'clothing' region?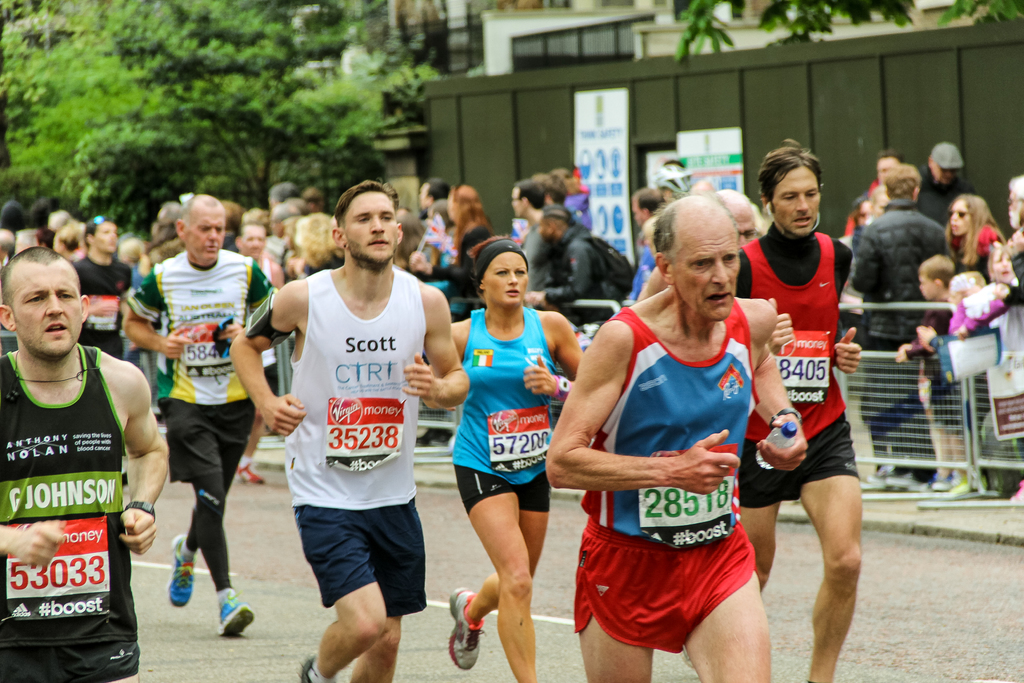
l=123, t=247, r=287, b=498
